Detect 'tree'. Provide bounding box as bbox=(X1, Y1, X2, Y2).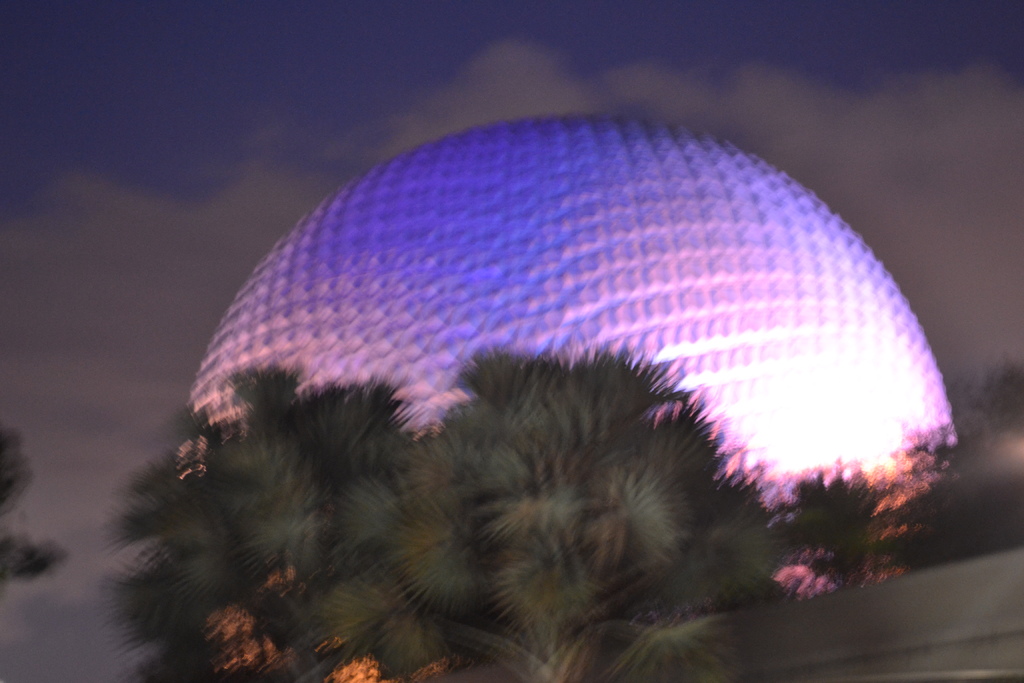
bbox=(876, 352, 1023, 566).
